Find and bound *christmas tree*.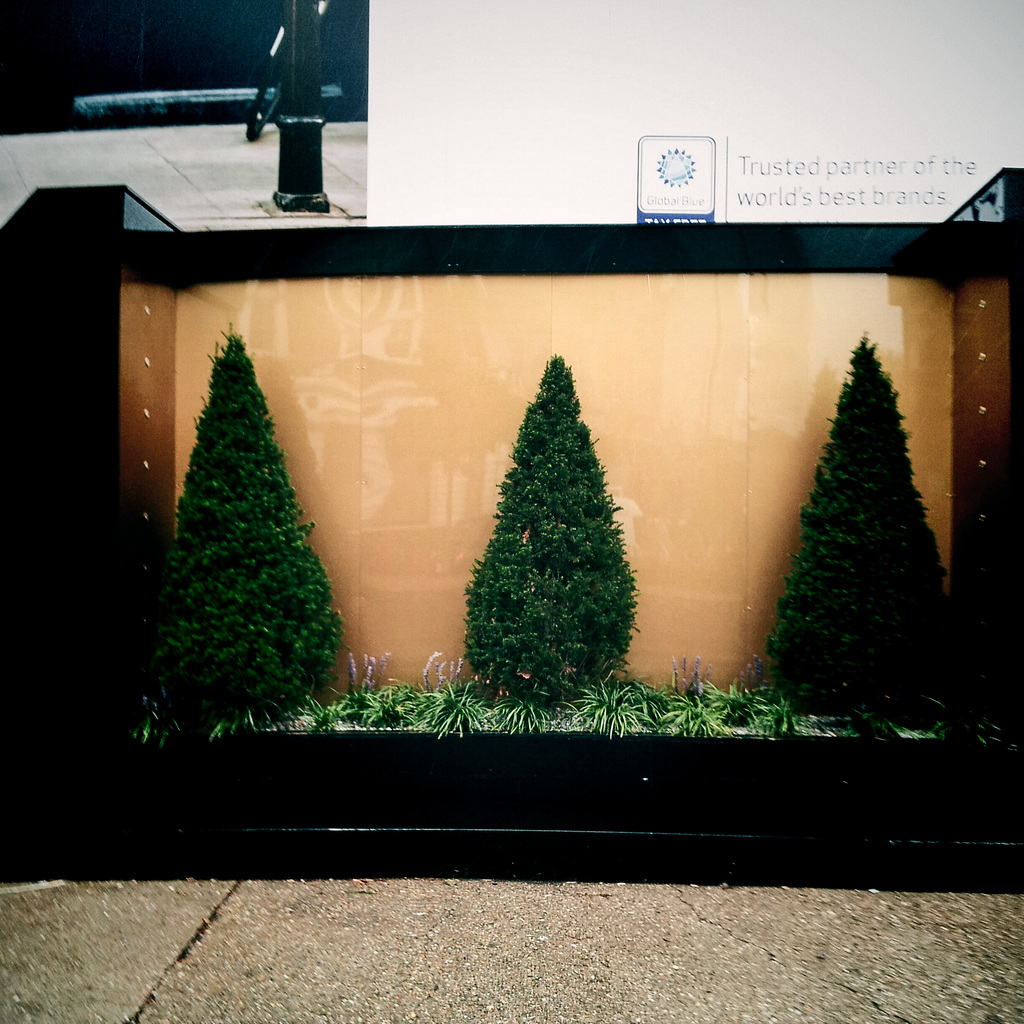
Bound: 764:324:959:733.
